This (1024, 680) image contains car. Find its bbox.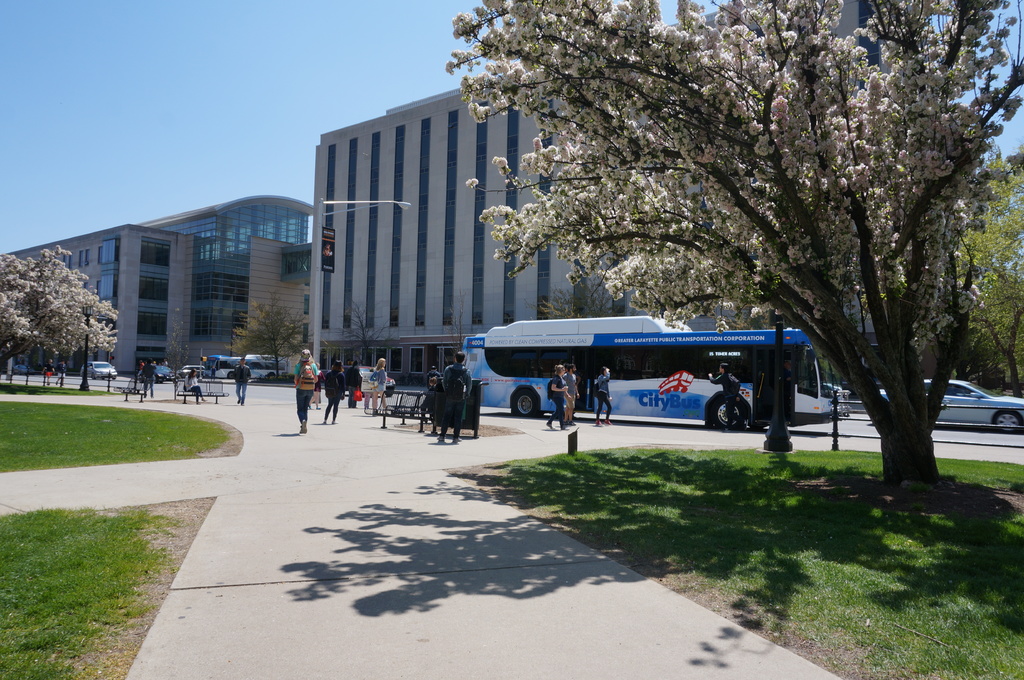
877 376 1023 432.
